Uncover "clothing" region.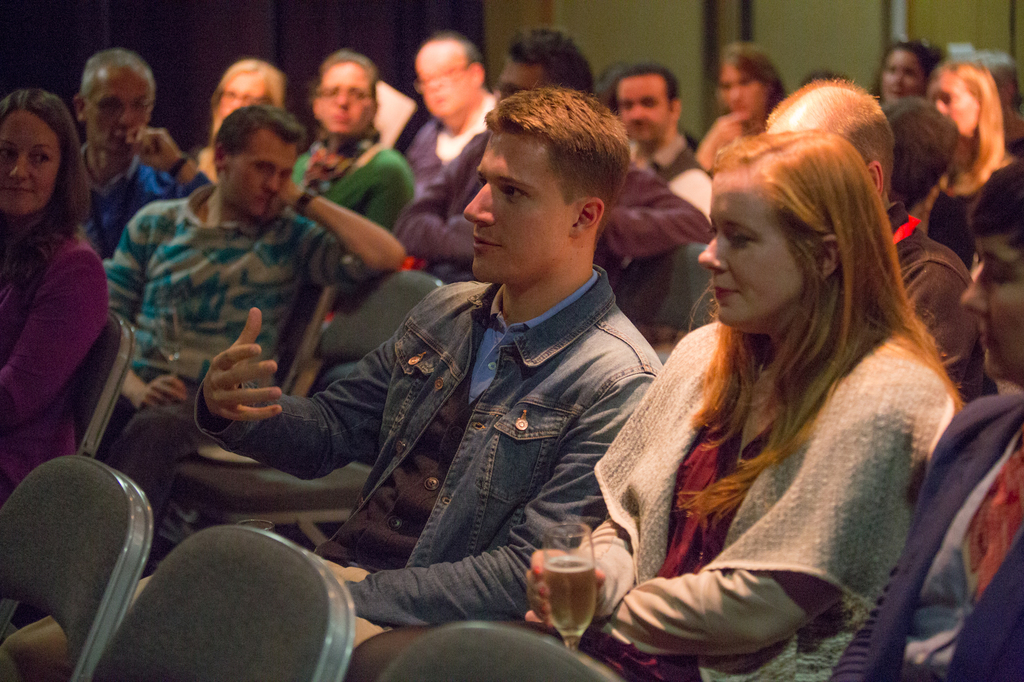
Uncovered: BBox(834, 386, 1023, 681).
